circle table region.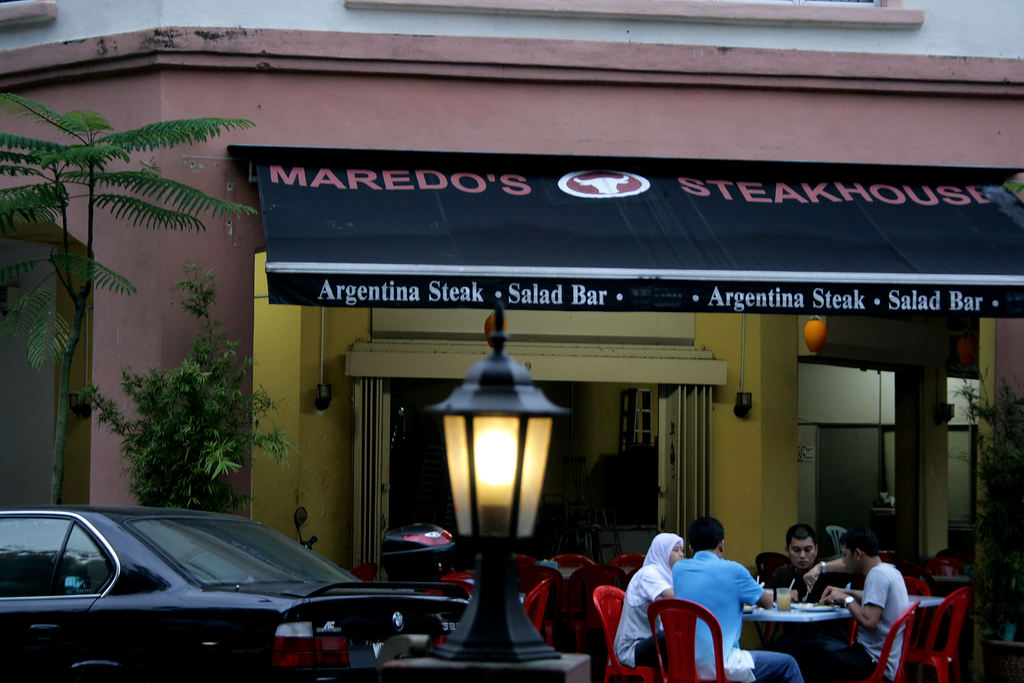
Region: 742:588:946:682.
